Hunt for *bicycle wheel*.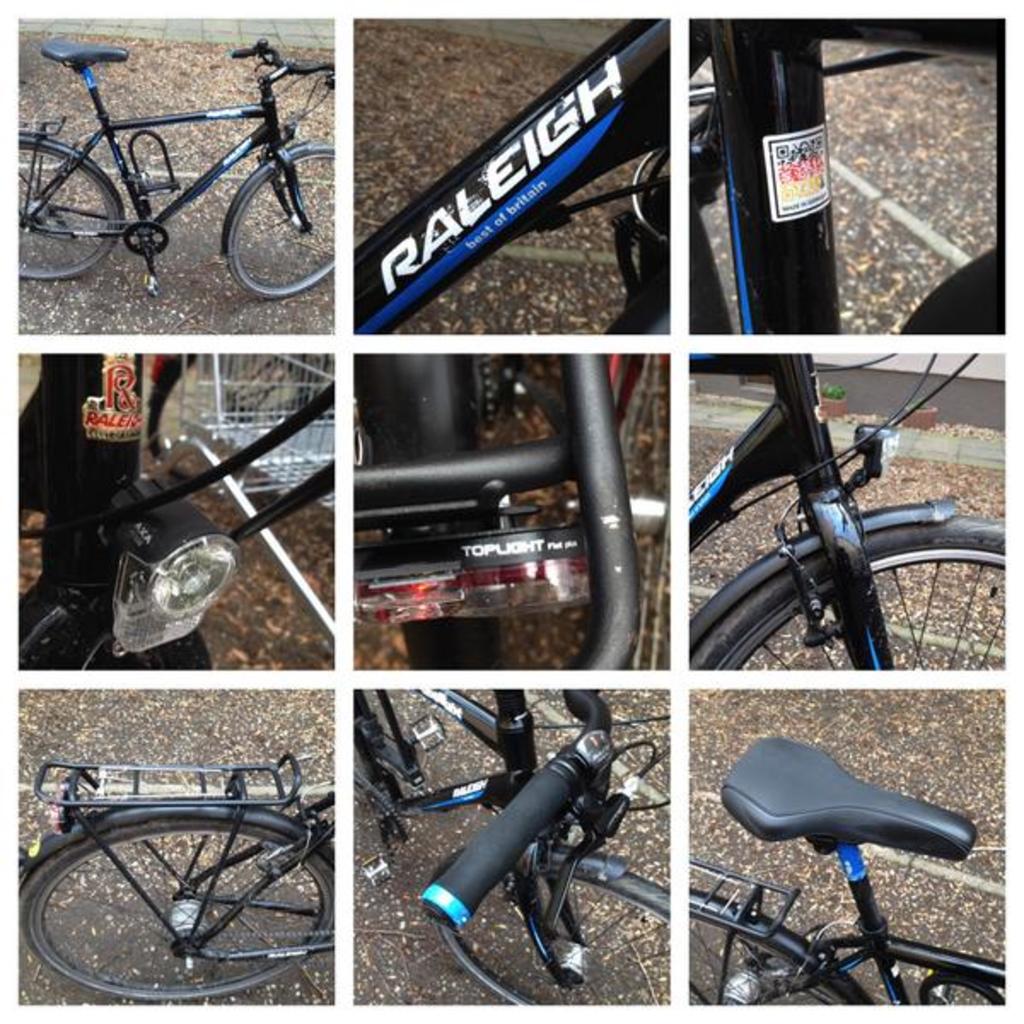
Hunted down at {"left": 689, "top": 887, "right": 855, "bottom": 1007}.
